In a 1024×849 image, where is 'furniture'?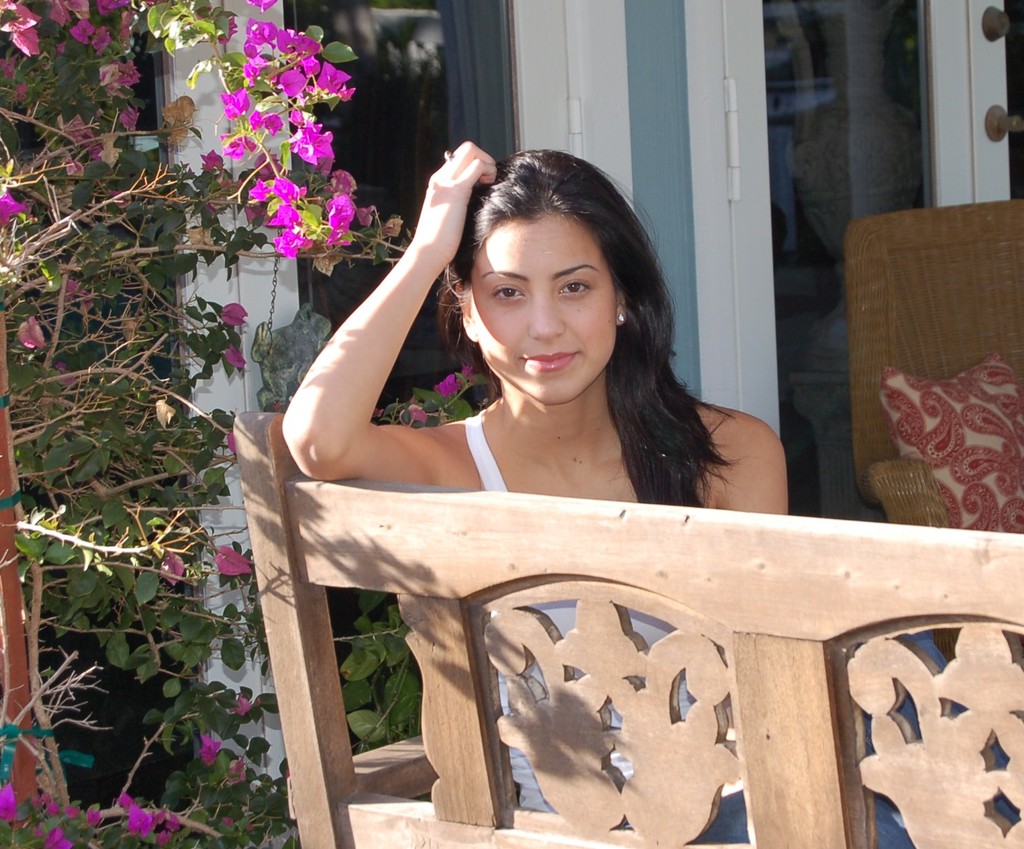
bbox(846, 199, 1023, 663).
